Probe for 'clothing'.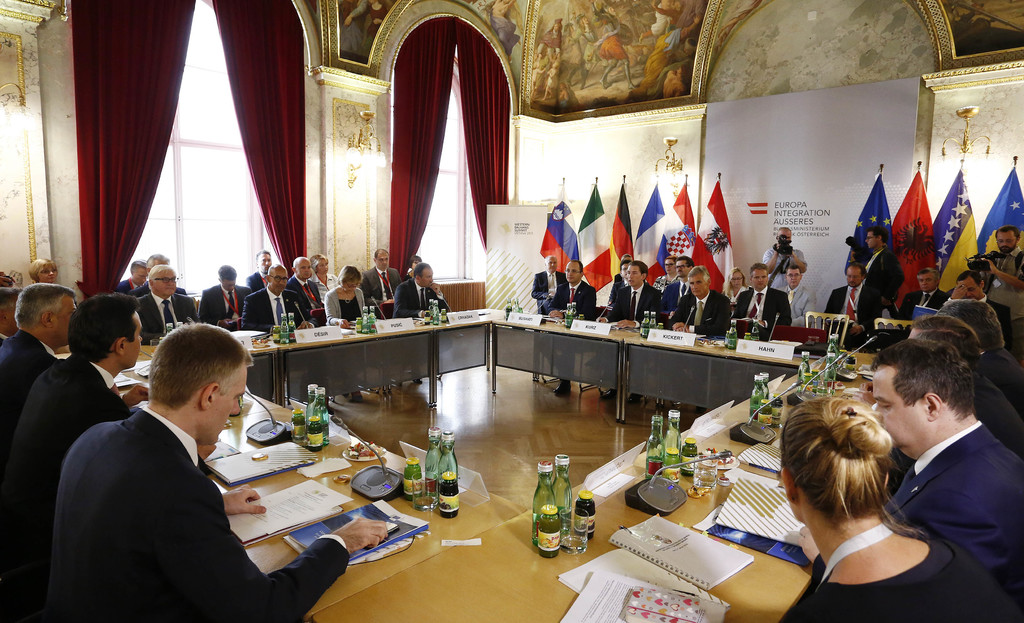
Probe result: bbox=[358, 266, 404, 304].
